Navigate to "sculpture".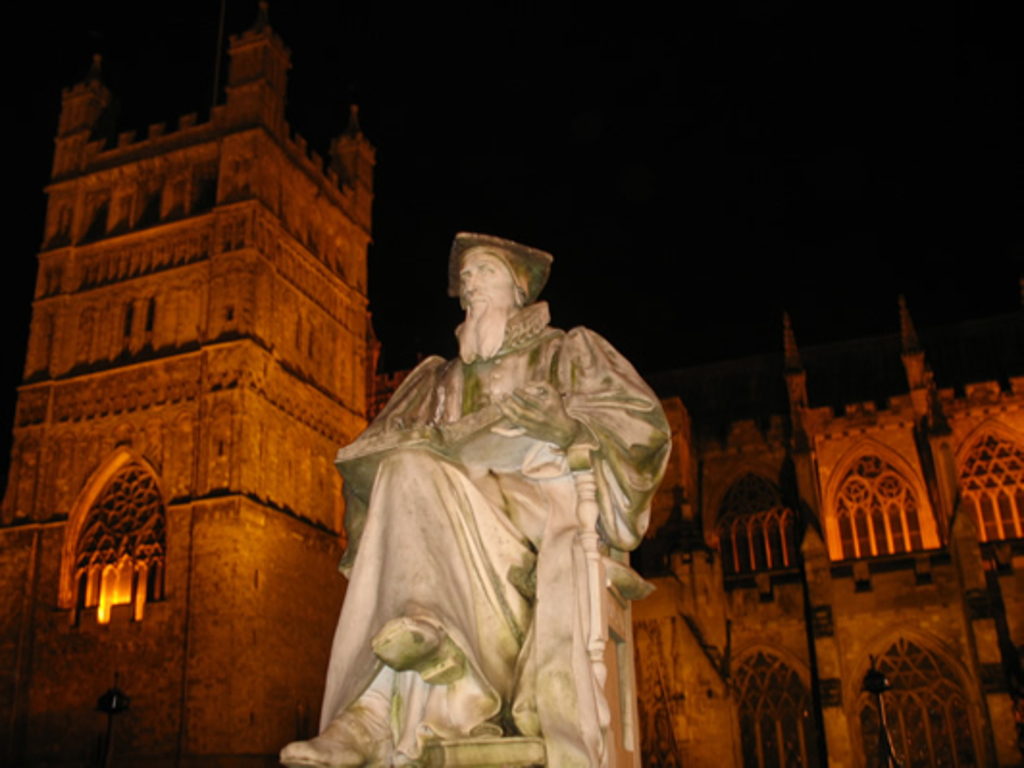
Navigation target: bbox=(273, 225, 691, 755).
